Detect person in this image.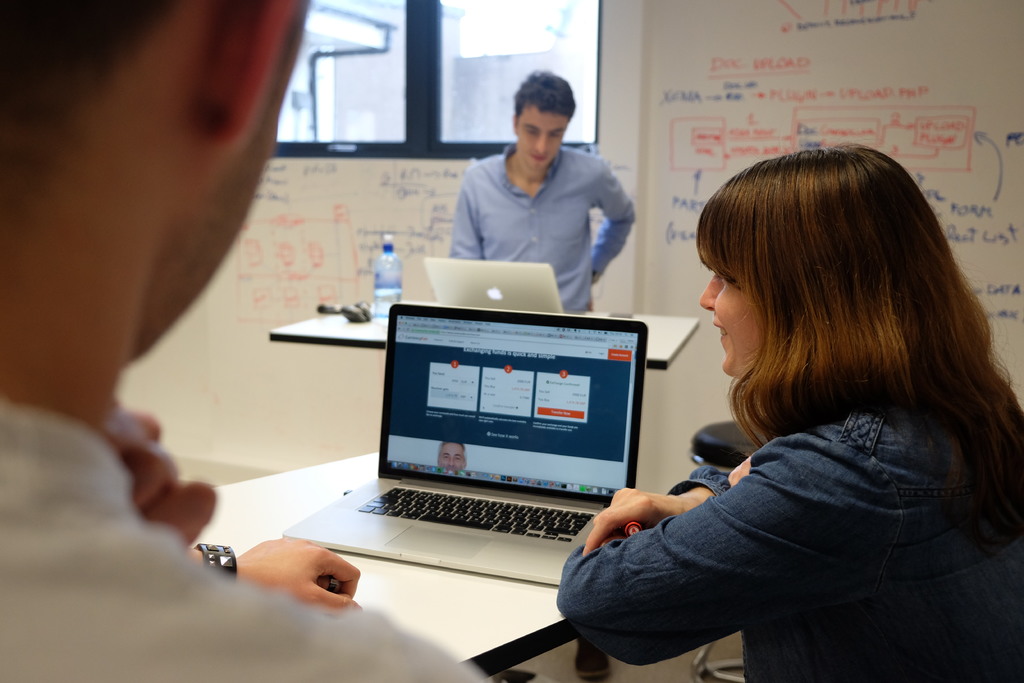
Detection: rect(436, 64, 640, 682).
